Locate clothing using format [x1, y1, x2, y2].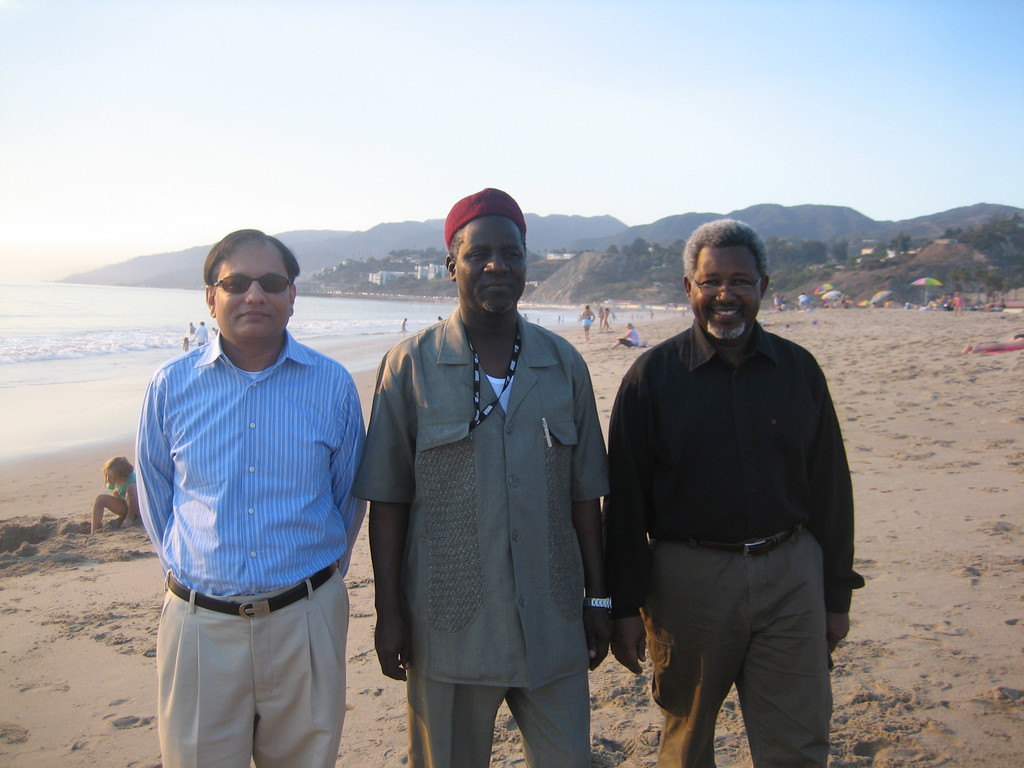
[163, 560, 340, 767].
